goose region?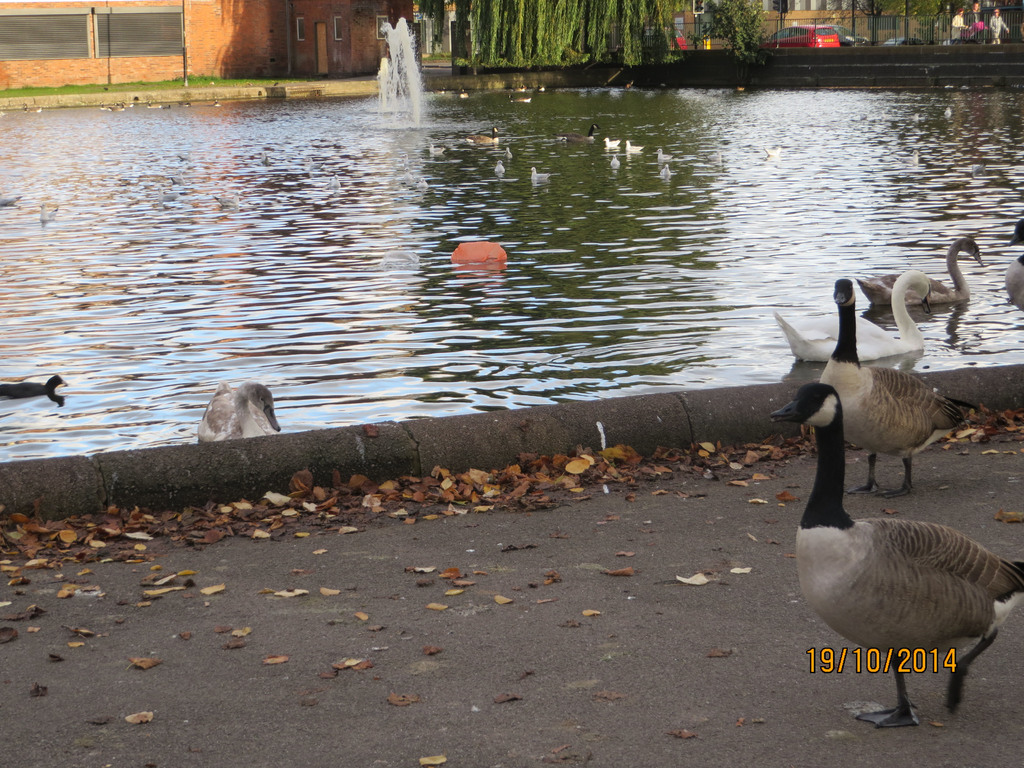
bbox=[194, 374, 281, 442]
